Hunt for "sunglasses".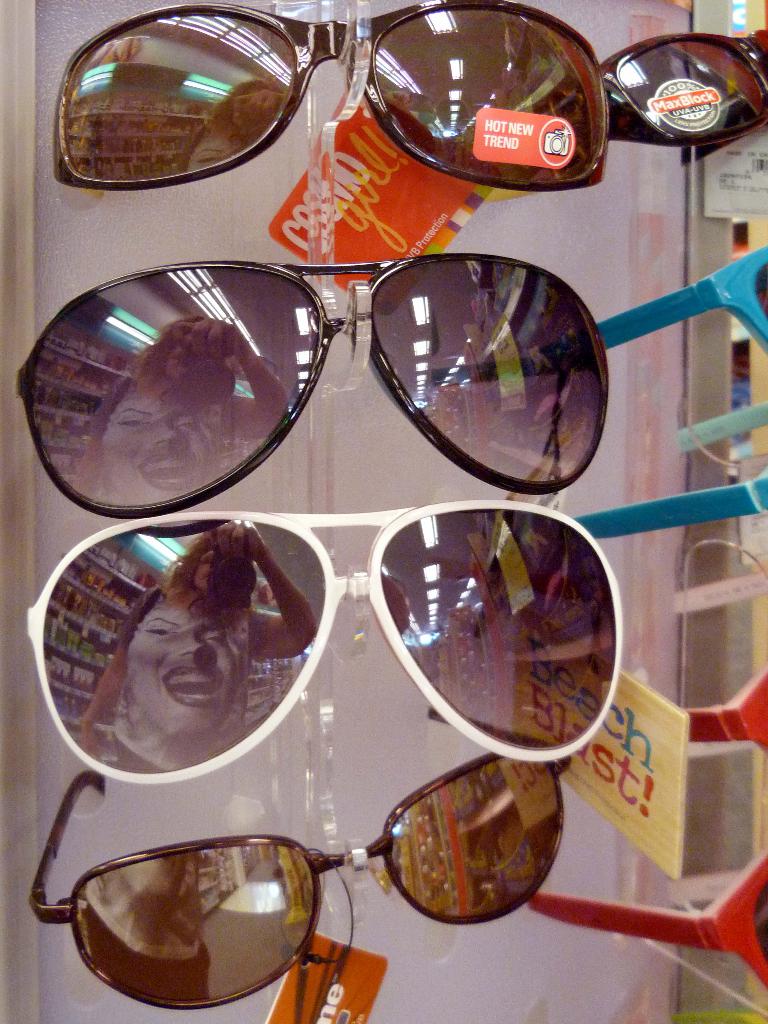
Hunted down at BBox(527, 853, 767, 993).
